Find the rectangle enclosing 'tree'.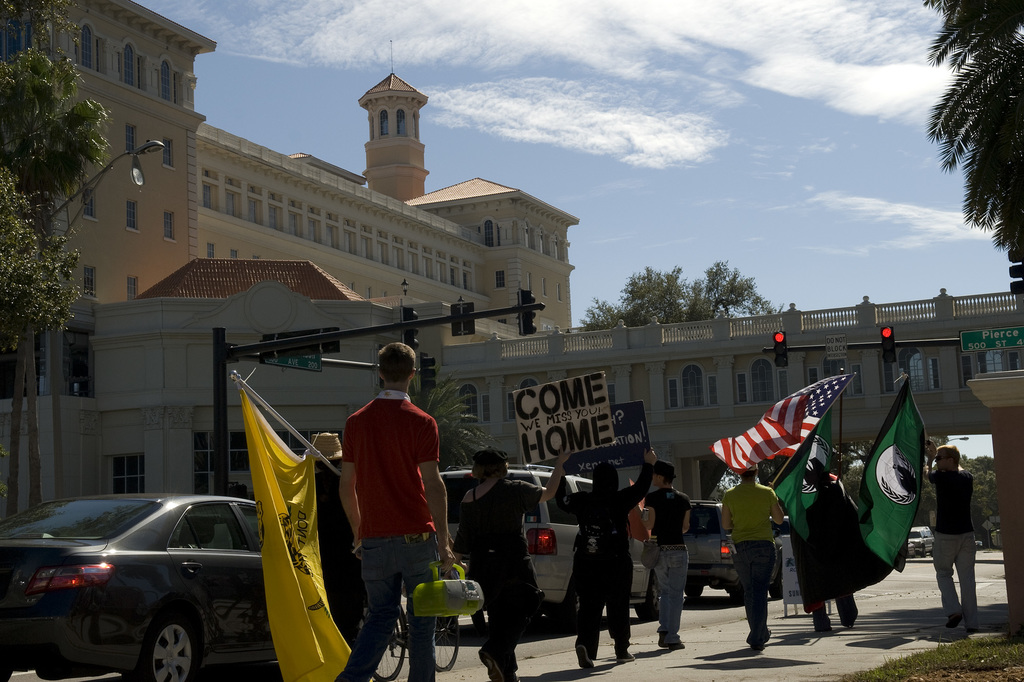
Rect(577, 259, 776, 329).
